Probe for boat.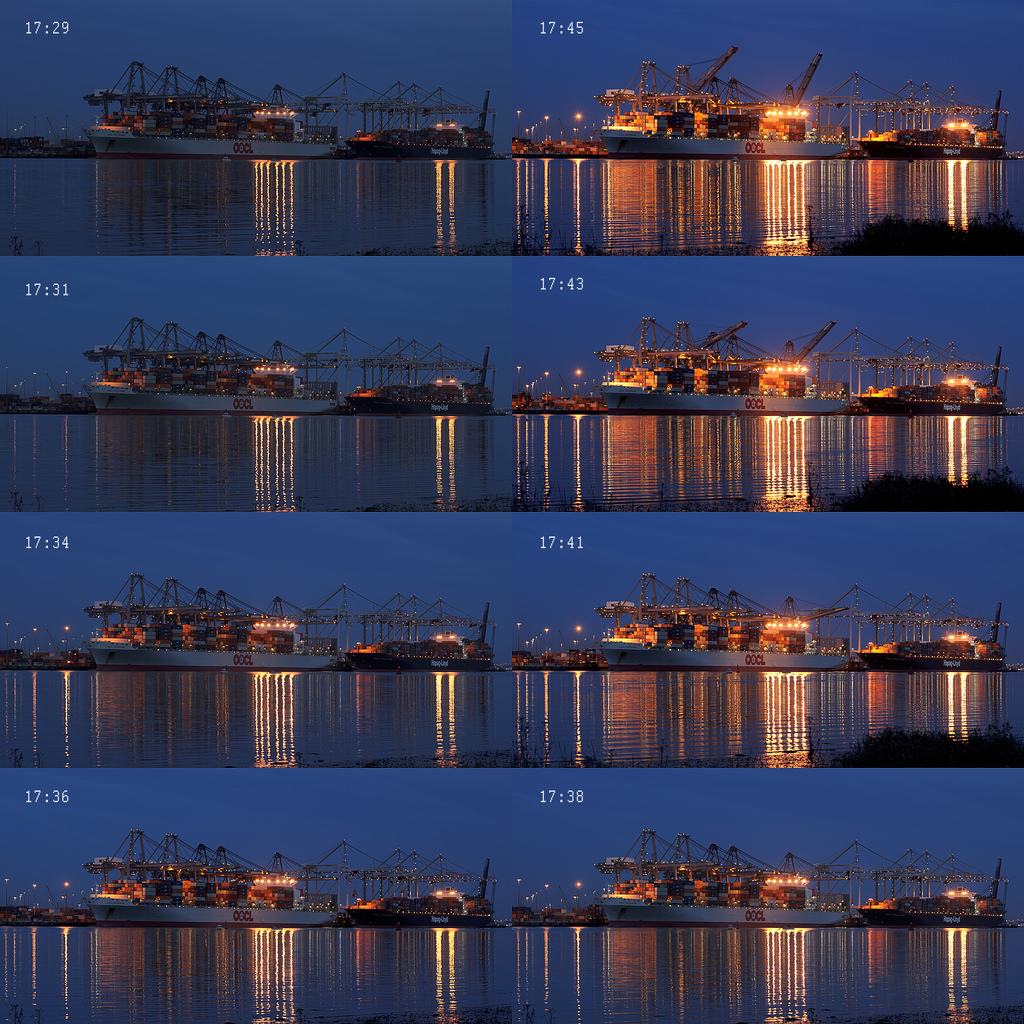
Probe result: bbox=(852, 335, 1004, 419).
